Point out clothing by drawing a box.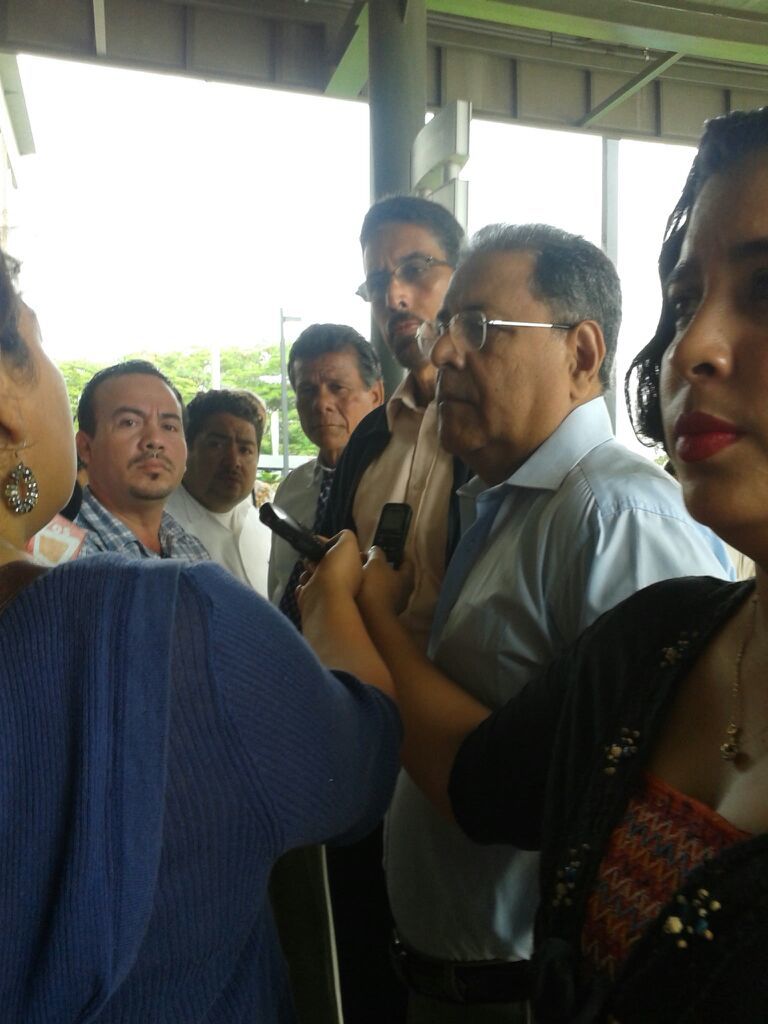
{"x1": 72, "y1": 490, "x2": 209, "y2": 562}.
